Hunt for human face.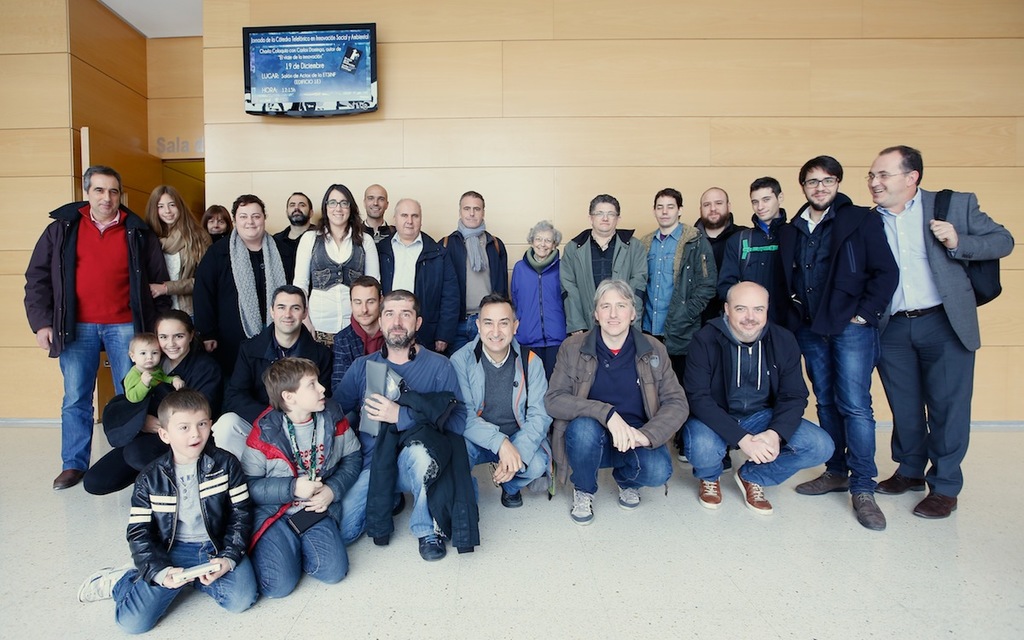
Hunted down at box(272, 291, 300, 334).
